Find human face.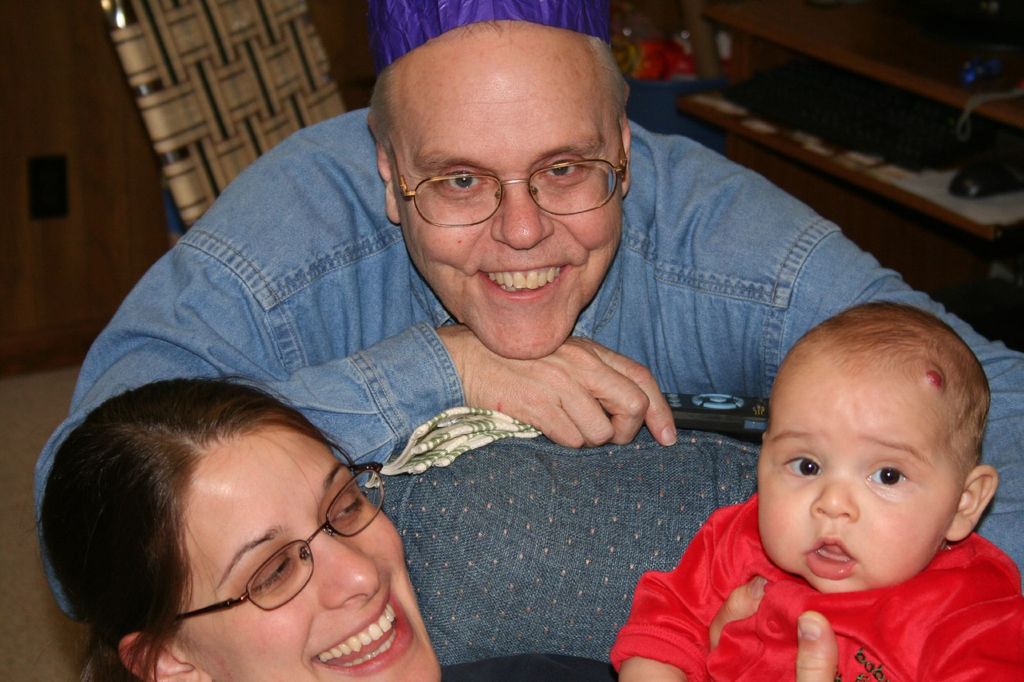
<bbox>402, 33, 612, 370</bbox>.
